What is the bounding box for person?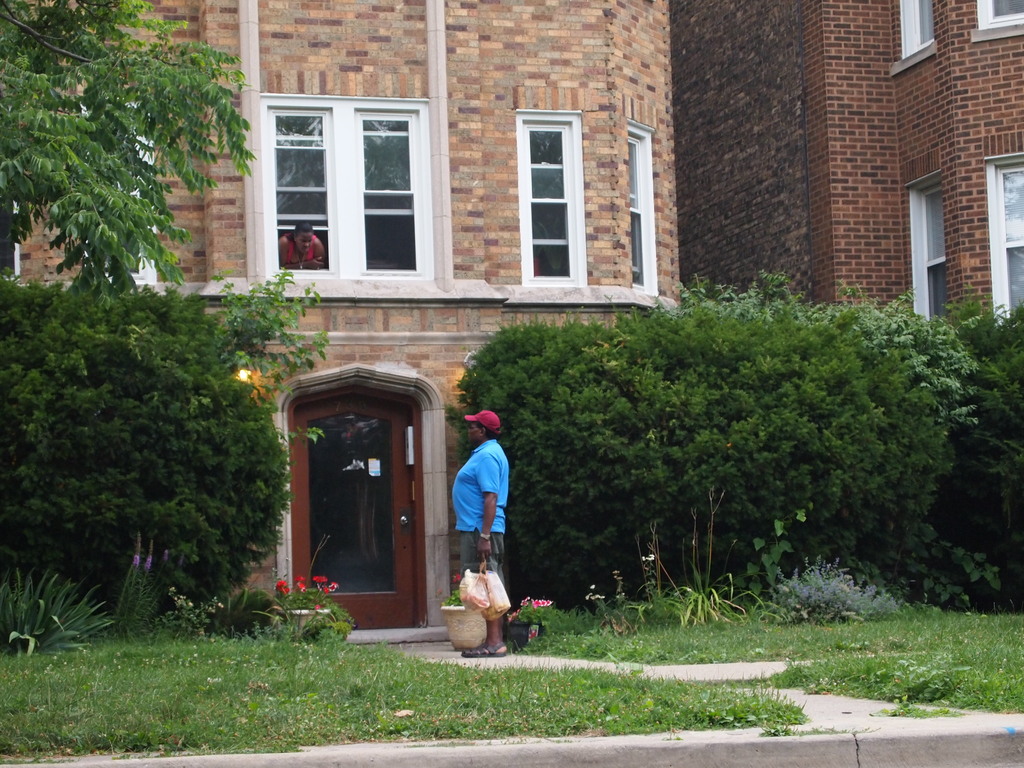
box=[447, 403, 525, 652].
